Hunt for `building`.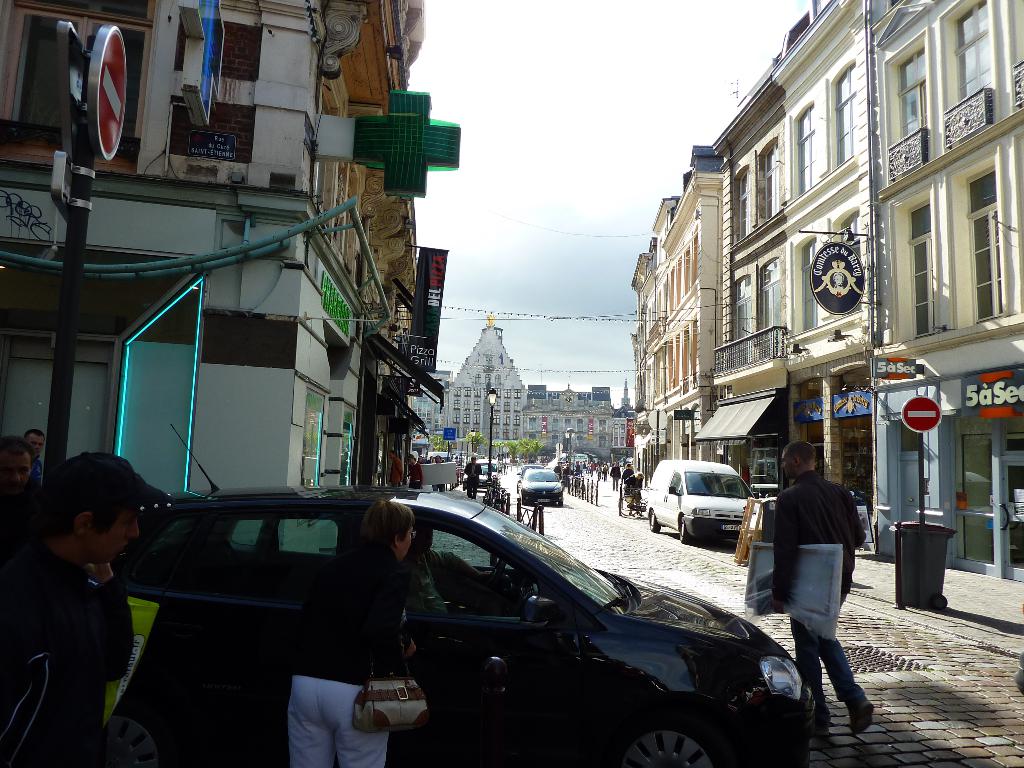
Hunted down at <region>625, 0, 1023, 593</region>.
